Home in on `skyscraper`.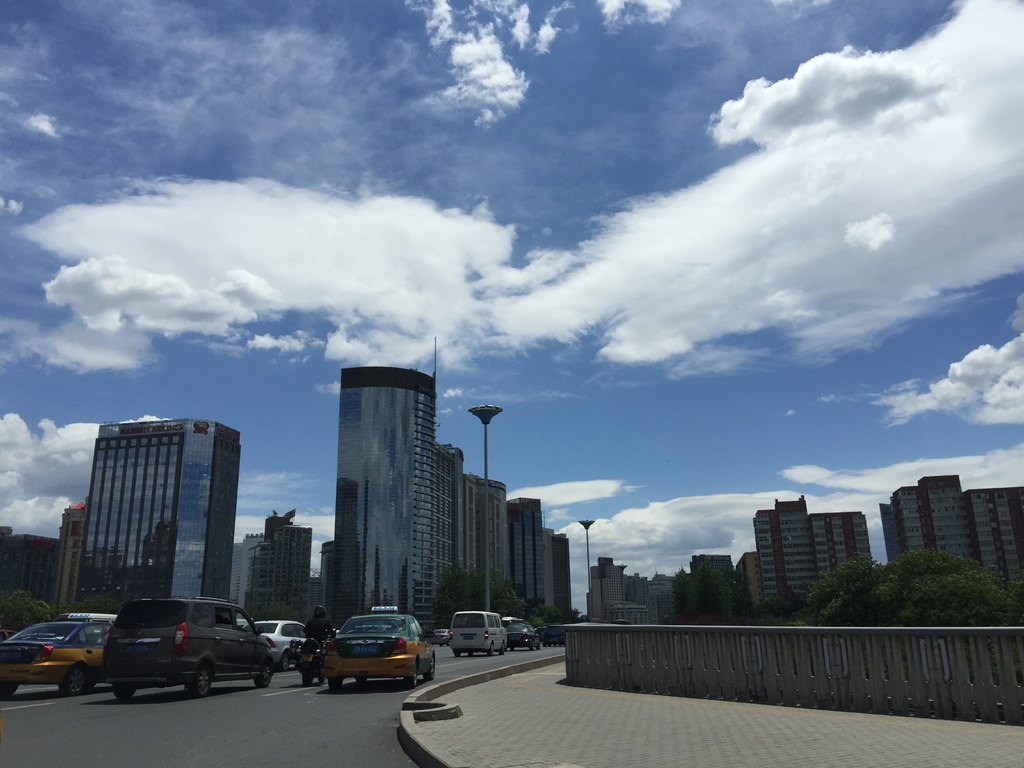
Homed in at {"x1": 875, "y1": 461, "x2": 1023, "y2": 600}.
